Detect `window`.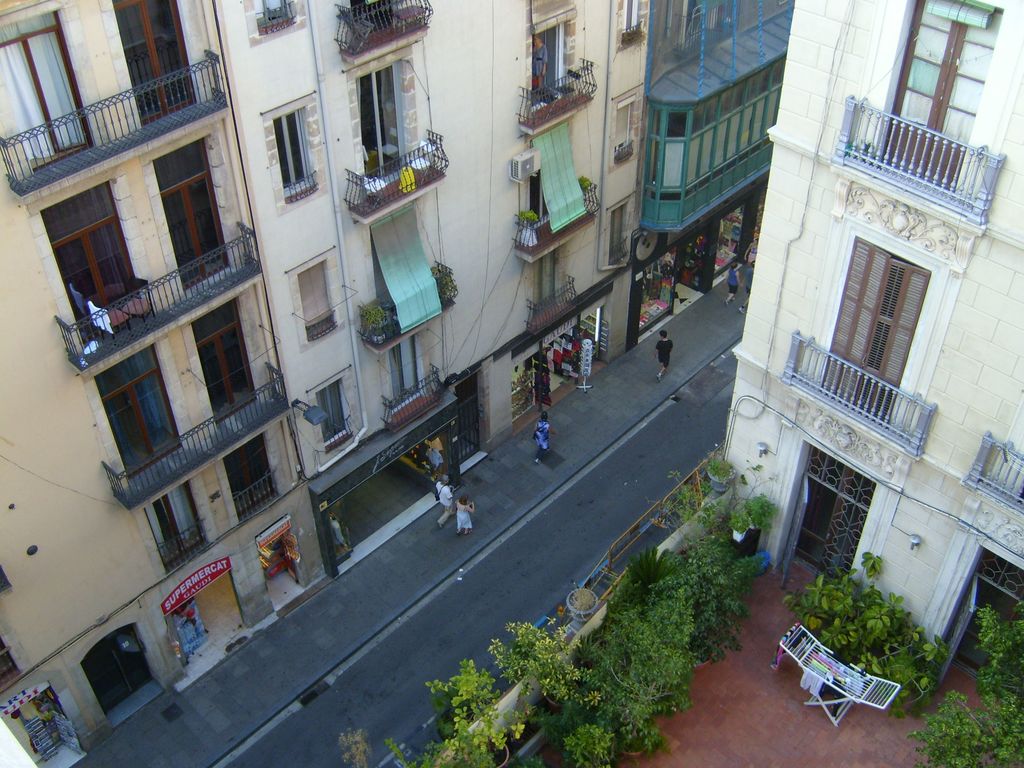
Detected at left=214, top=440, right=280, bottom=516.
